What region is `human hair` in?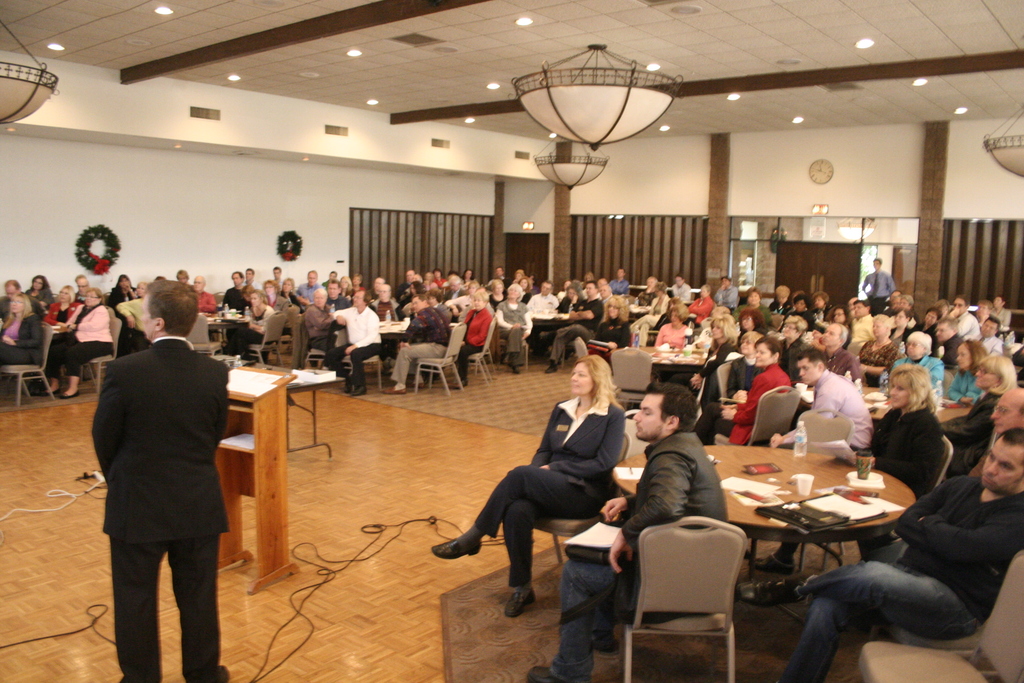
{"left": 874, "top": 315, "right": 893, "bottom": 333}.
